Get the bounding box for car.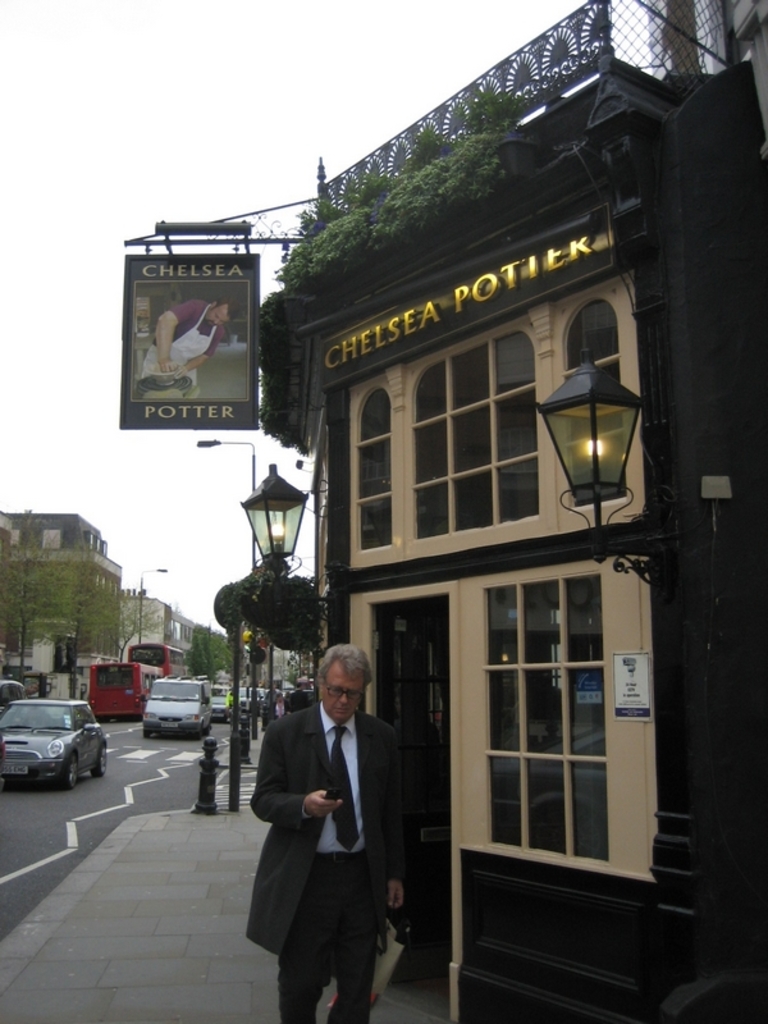
210, 680, 251, 719.
